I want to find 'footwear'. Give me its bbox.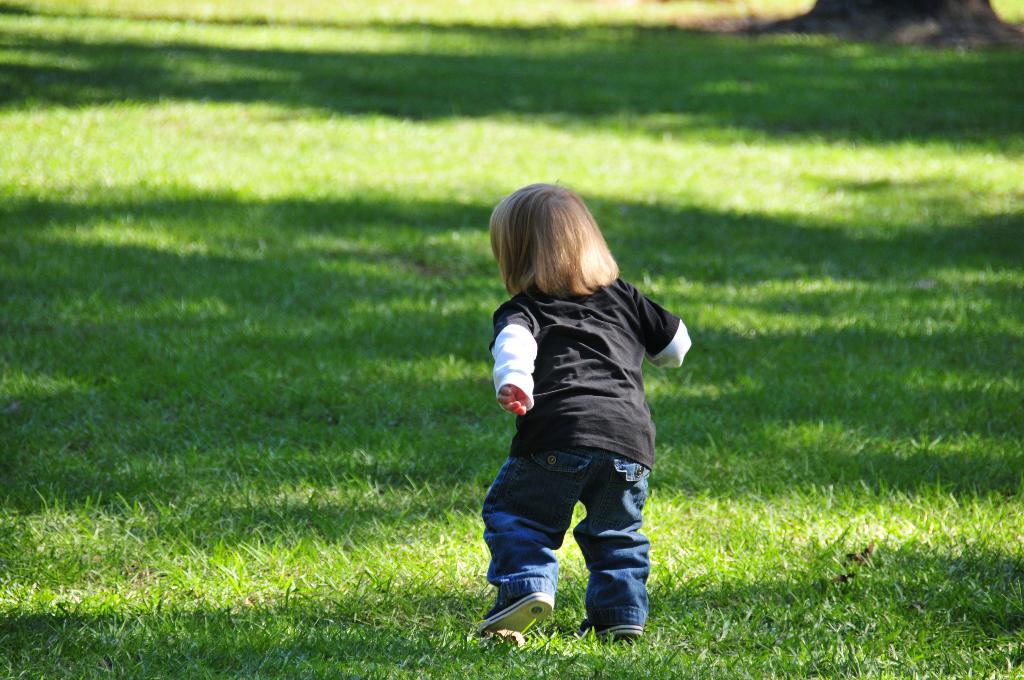
bbox(582, 609, 646, 646).
